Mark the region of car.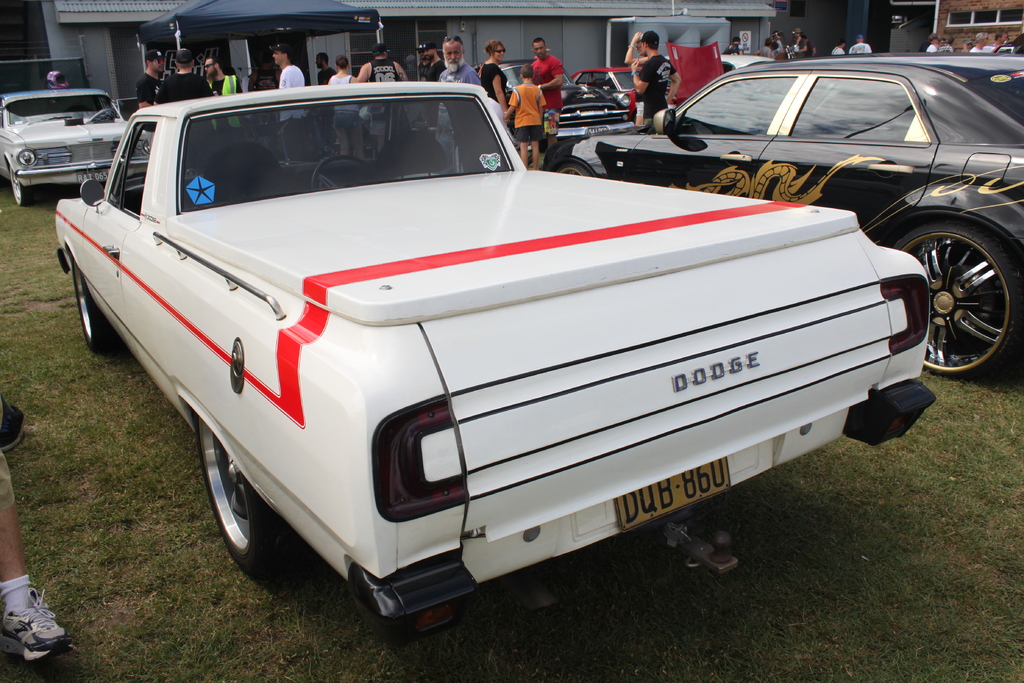
Region: 541:51:1023:378.
